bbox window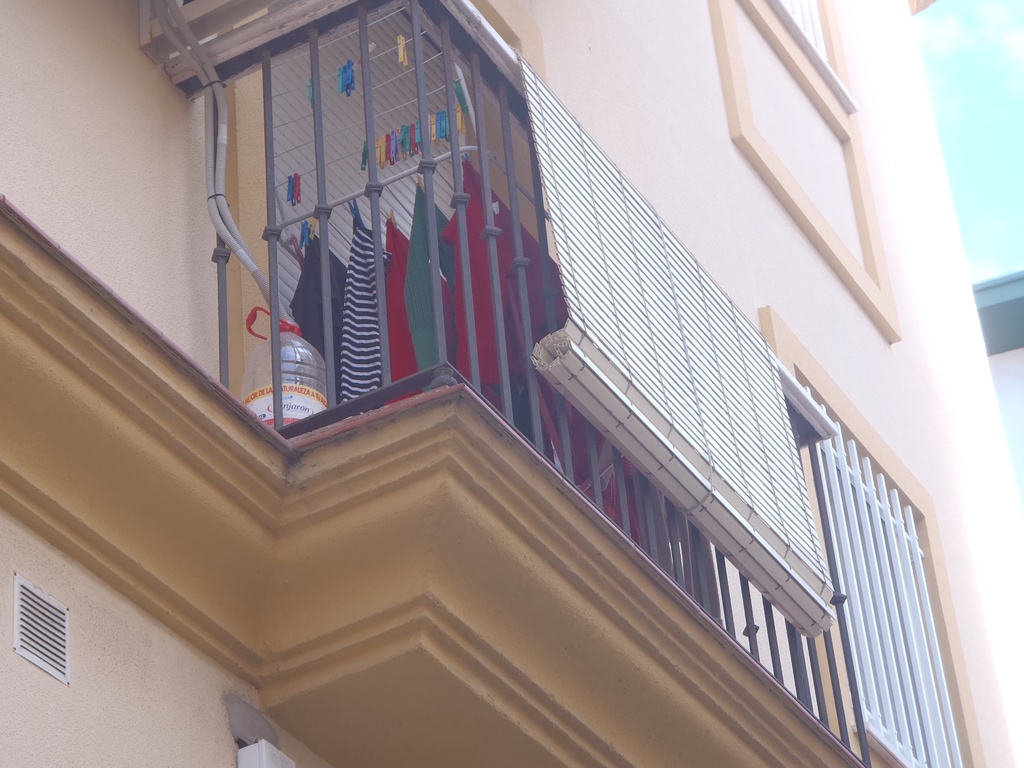
detection(12, 571, 67, 684)
